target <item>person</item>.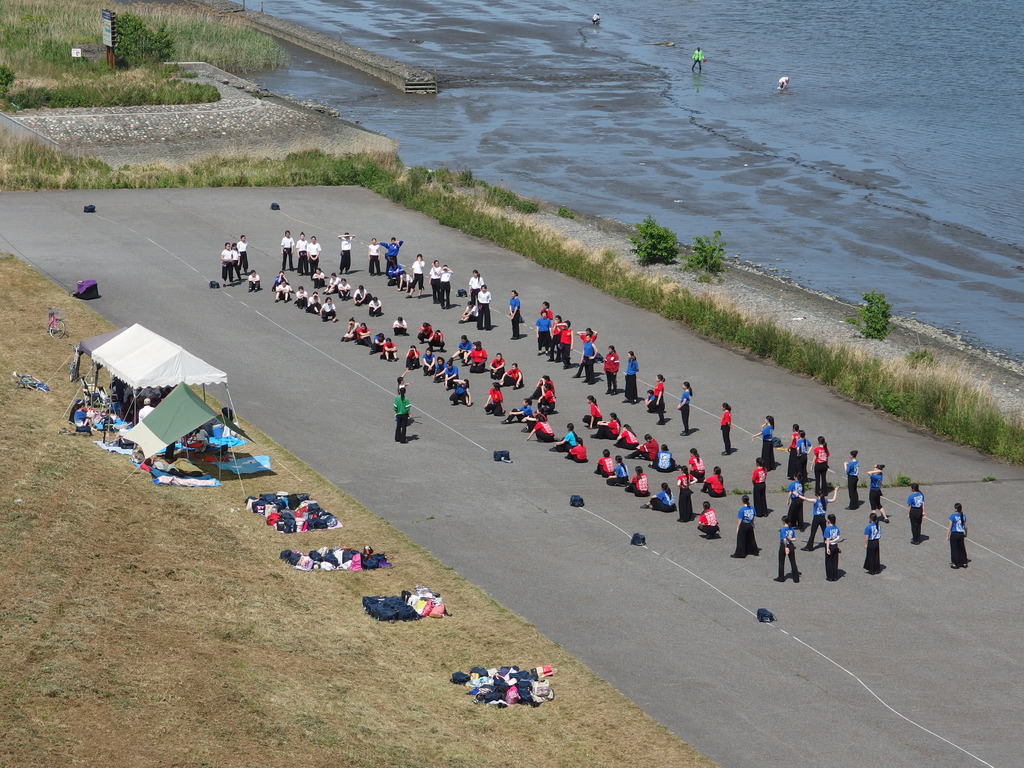
Target region: x1=656 y1=451 x2=675 y2=478.
